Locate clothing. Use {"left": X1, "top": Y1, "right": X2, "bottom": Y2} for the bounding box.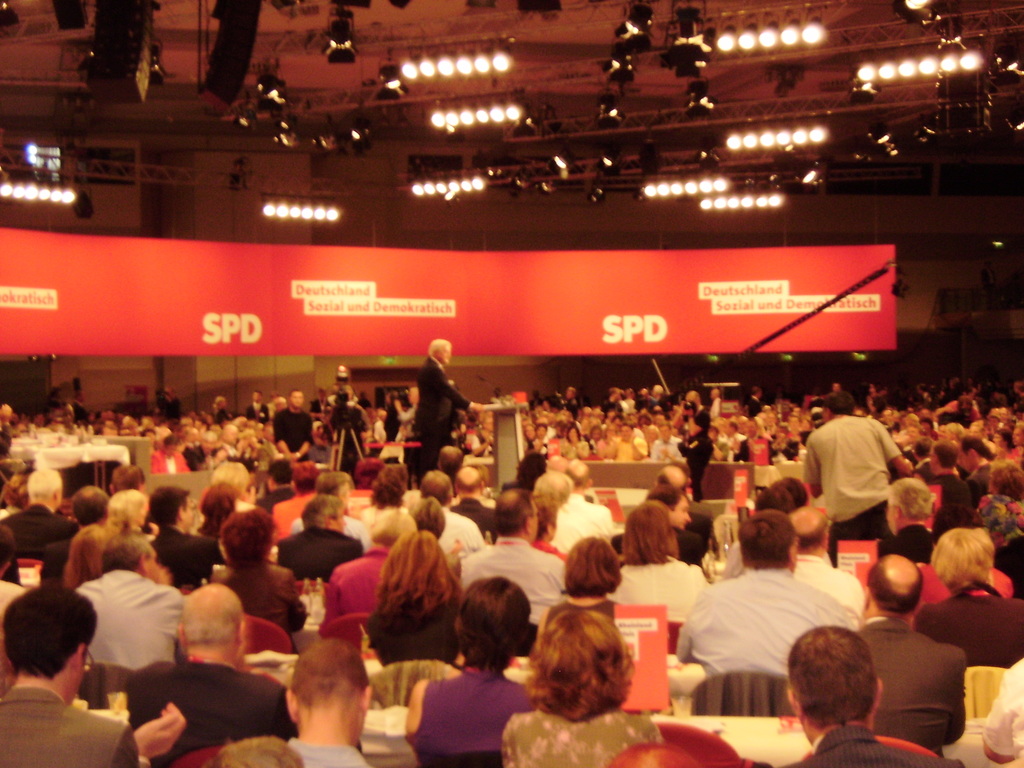
{"left": 470, "top": 538, "right": 559, "bottom": 646}.
